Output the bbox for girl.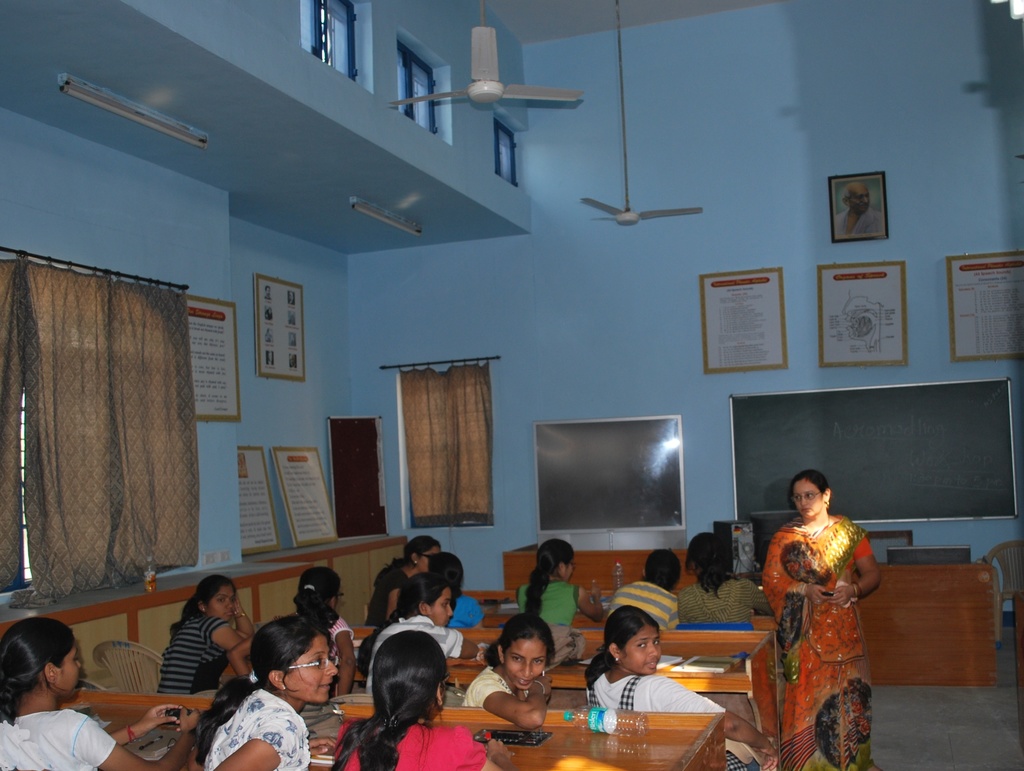
l=0, t=617, r=198, b=770.
